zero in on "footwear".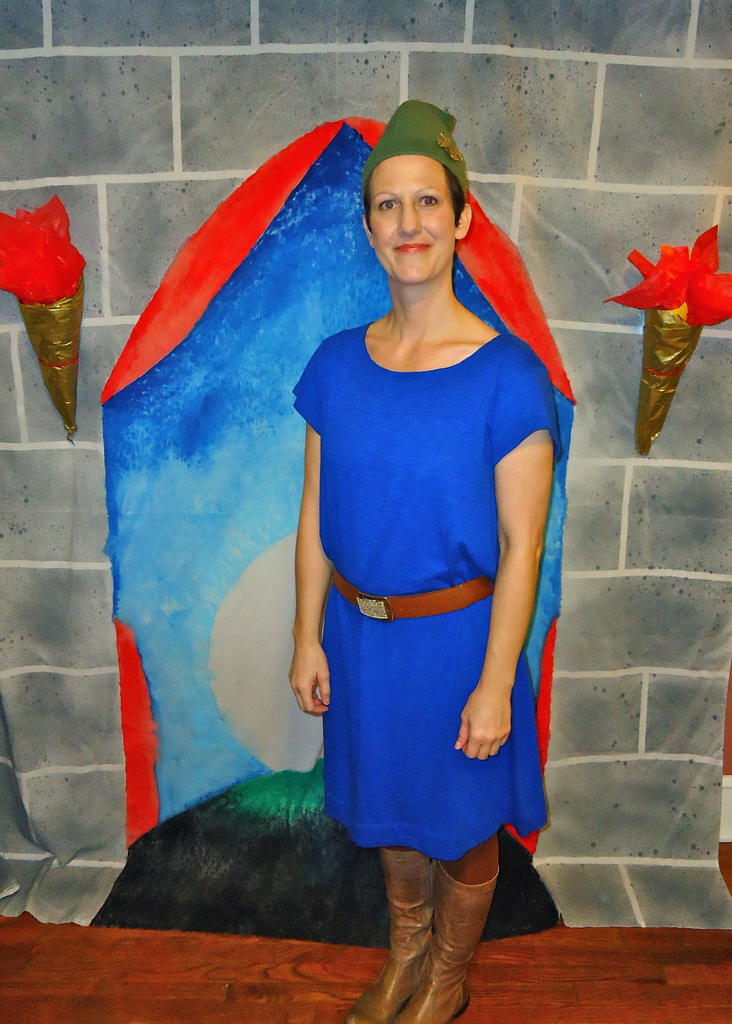
Zeroed in: left=353, top=846, right=431, bottom=1023.
